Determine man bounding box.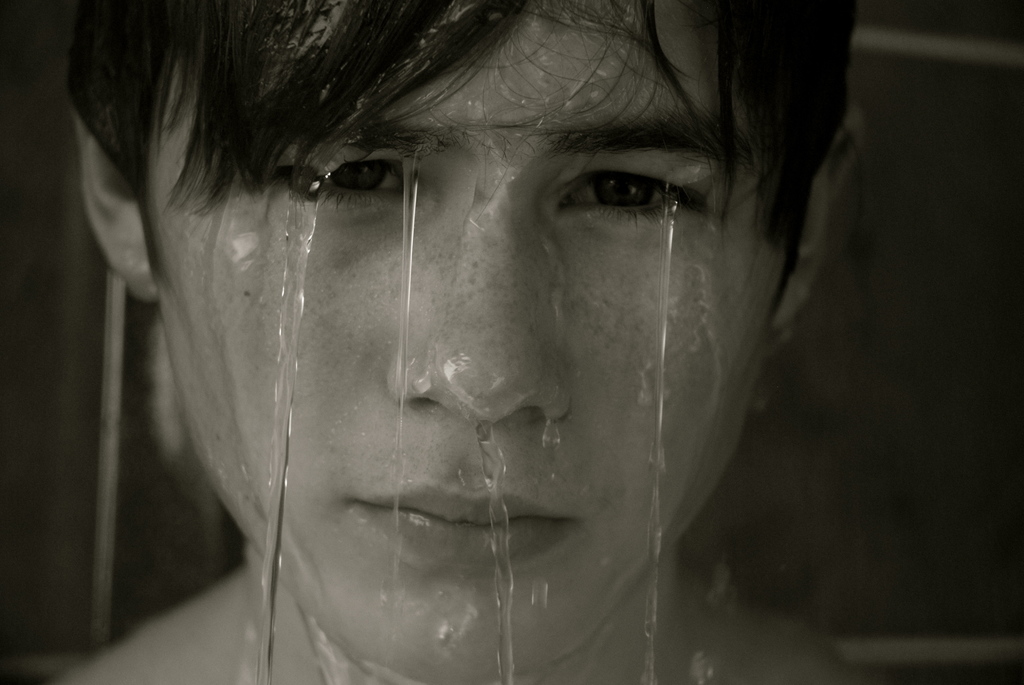
Determined: 44:0:898:684.
